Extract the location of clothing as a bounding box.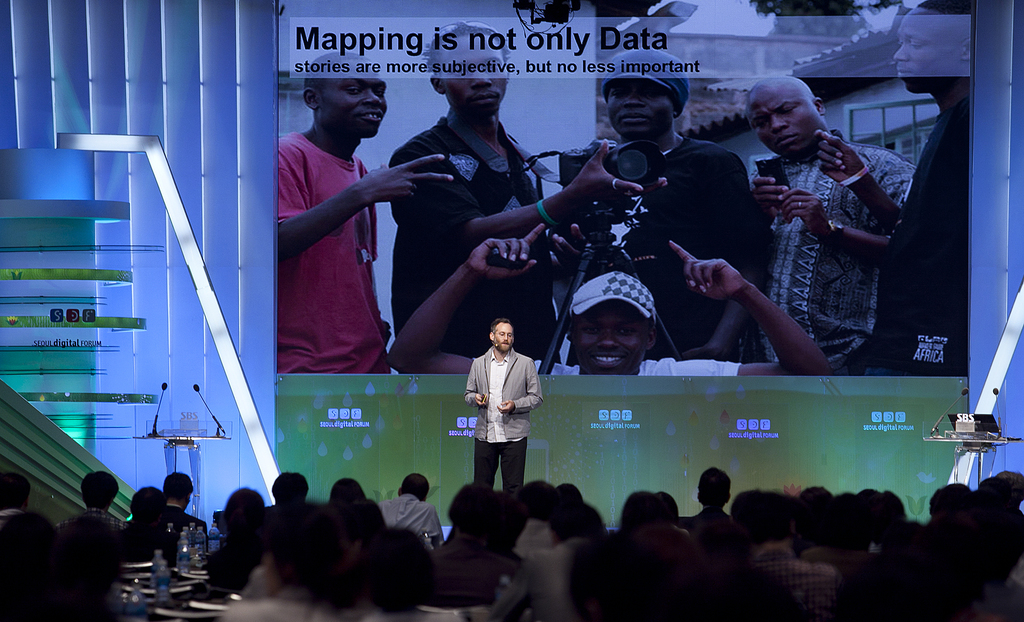
x1=566 y1=131 x2=762 y2=373.
